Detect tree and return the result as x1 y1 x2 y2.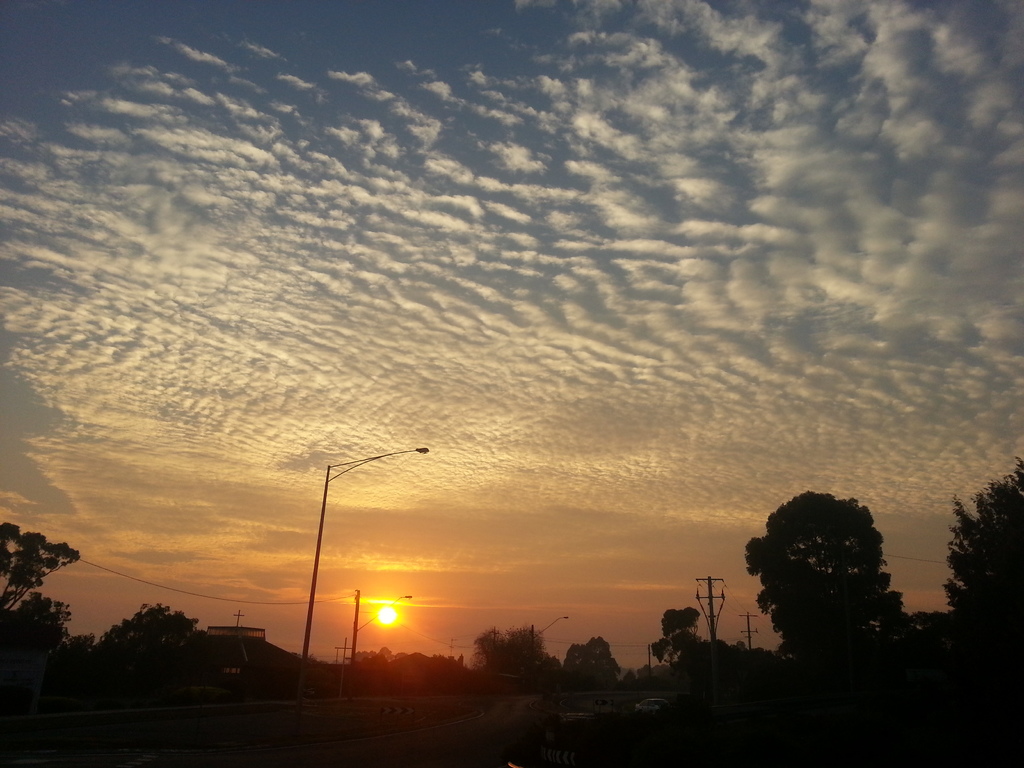
747 494 909 662.
